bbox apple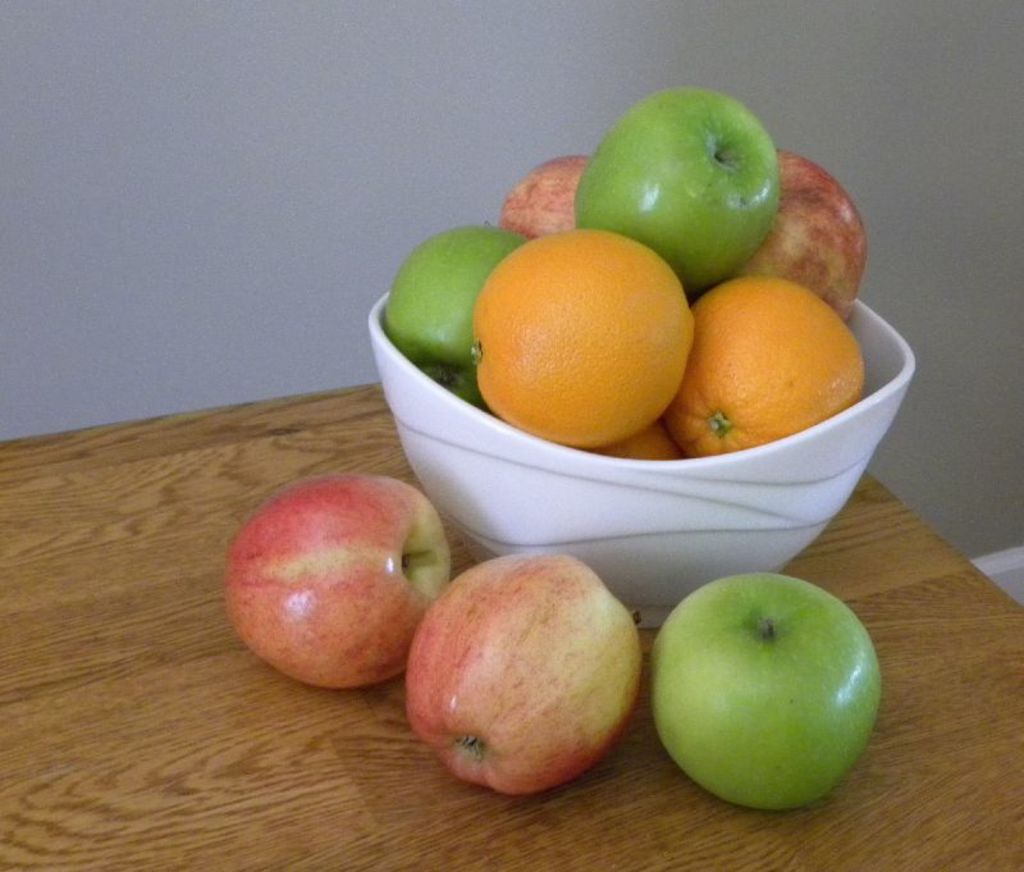
left=219, top=472, right=449, bottom=693
